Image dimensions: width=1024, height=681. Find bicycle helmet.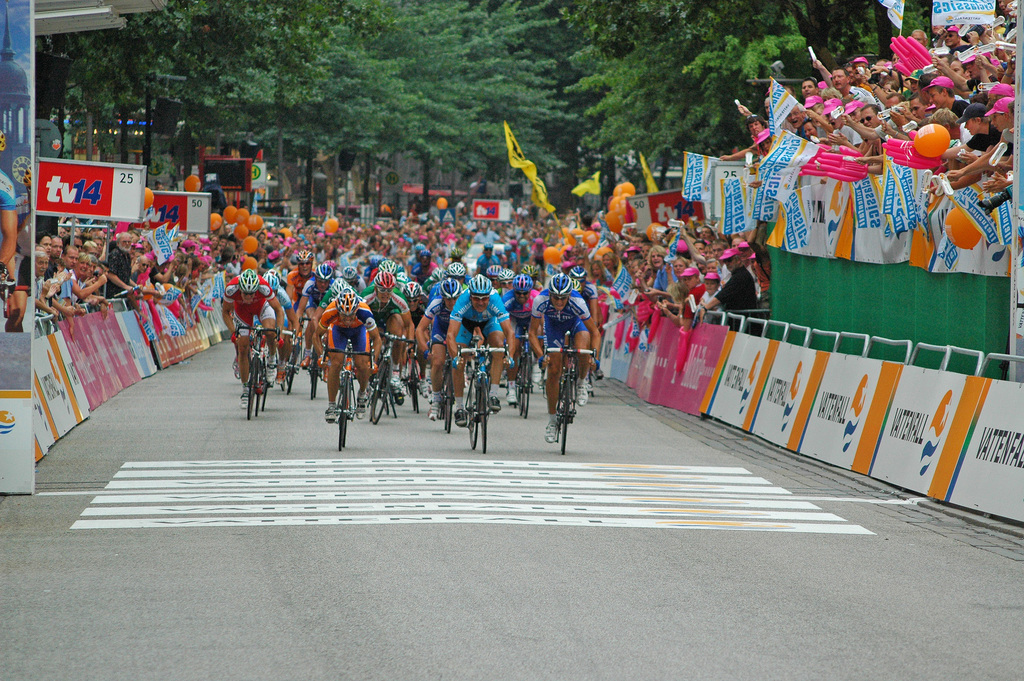
{"x1": 397, "y1": 268, "x2": 406, "y2": 290}.
